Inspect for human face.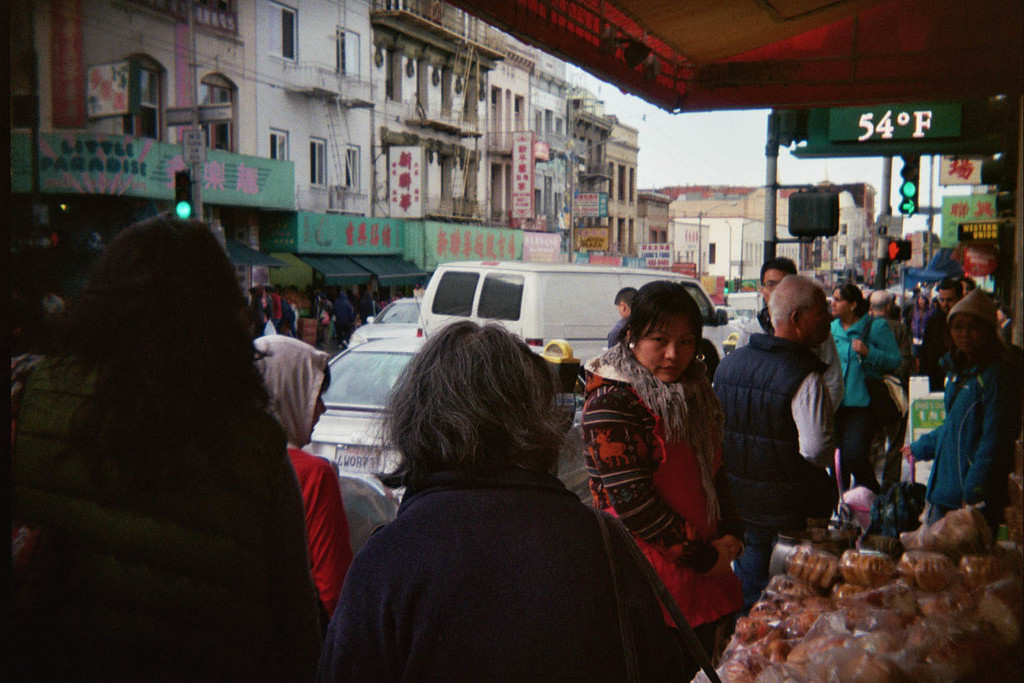
Inspection: (626, 315, 691, 383).
